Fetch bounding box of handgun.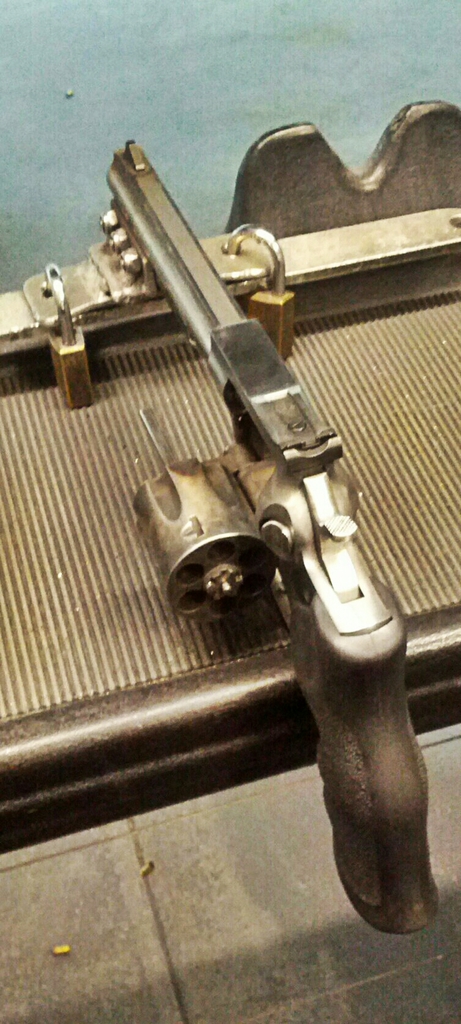
Bbox: bbox(101, 137, 439, 938).
